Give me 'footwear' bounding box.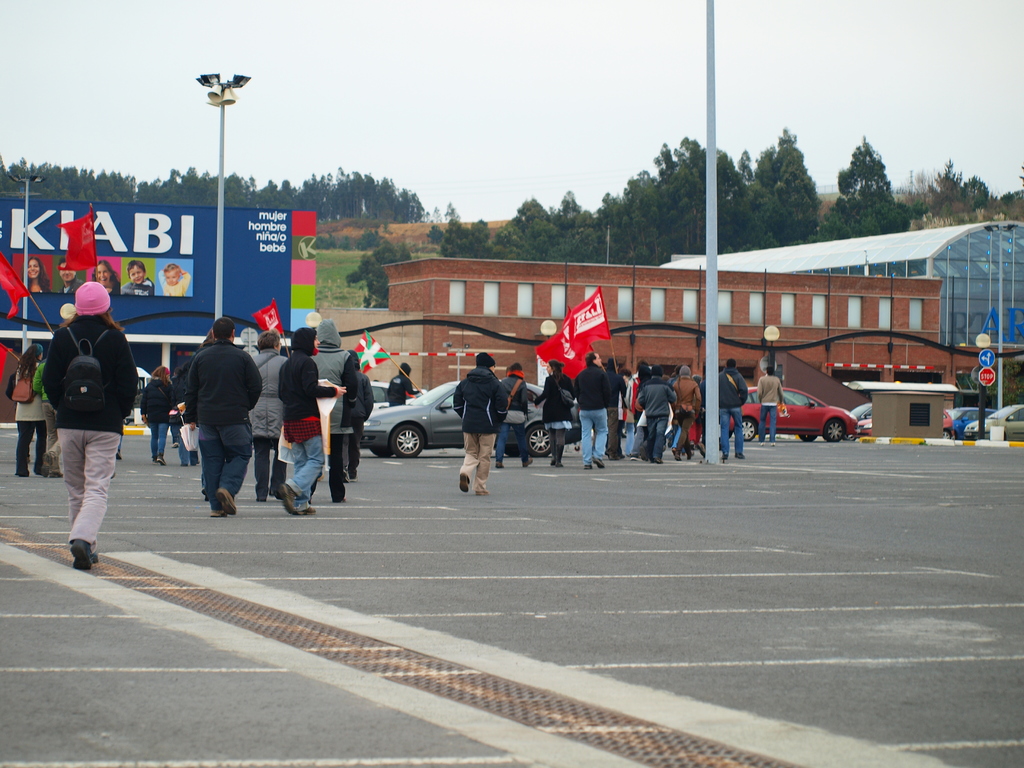
475 491 489 495.
